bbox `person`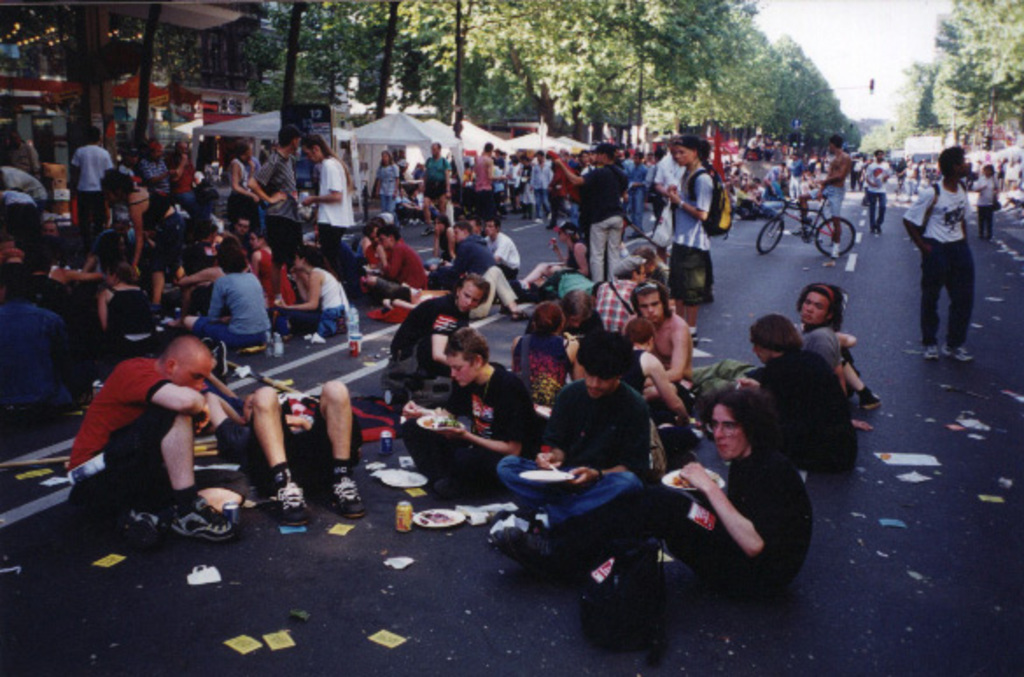
x1=488, y1=220, x2=523, y2=276
